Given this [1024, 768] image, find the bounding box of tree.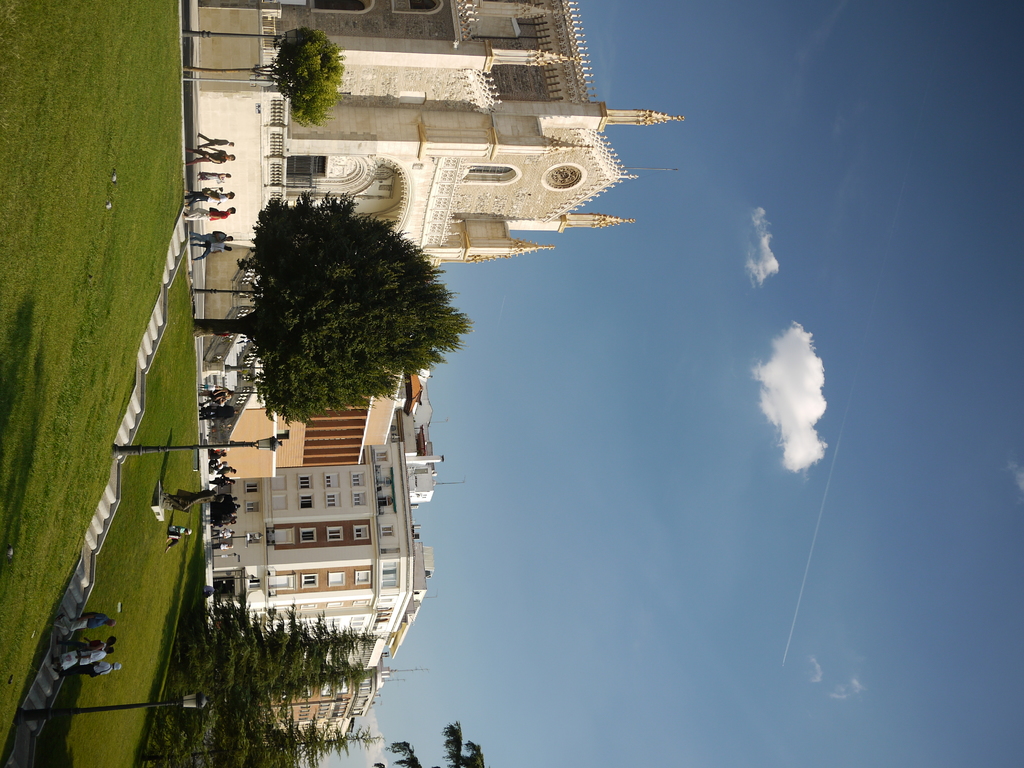
BBox(369, 719, 487, 767).
